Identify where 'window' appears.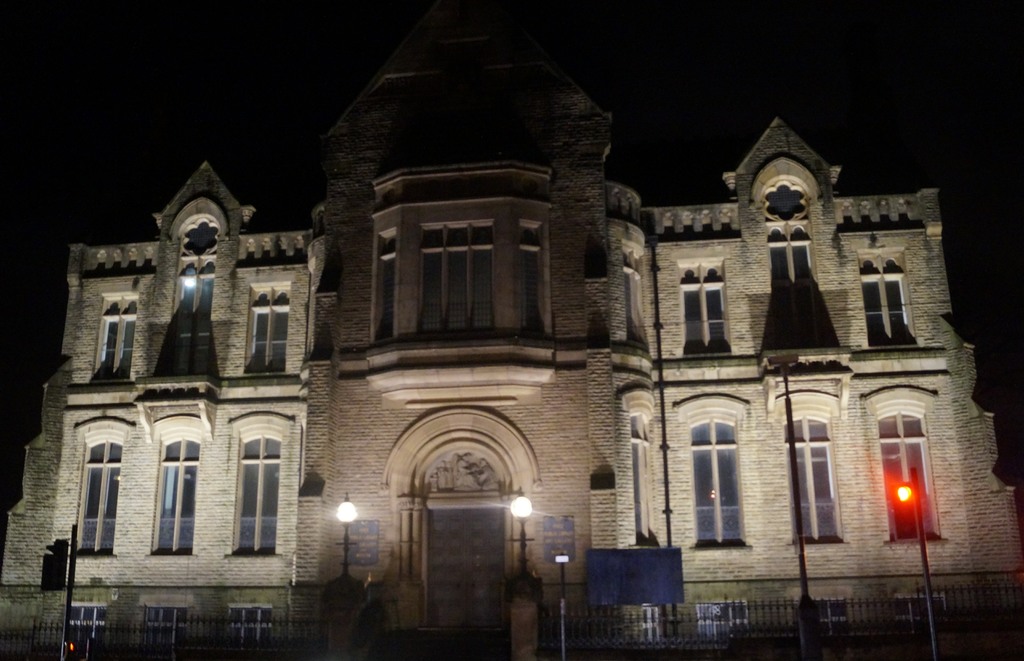
Appears at 146/602/186/646.
